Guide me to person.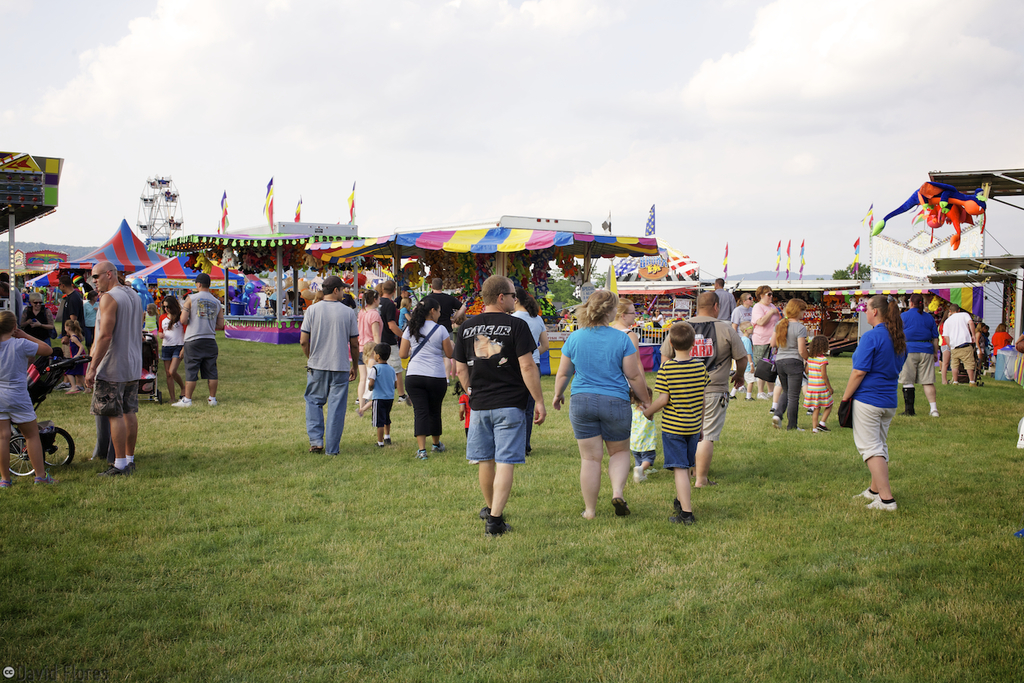
Guidance: (149,294,187,401).
